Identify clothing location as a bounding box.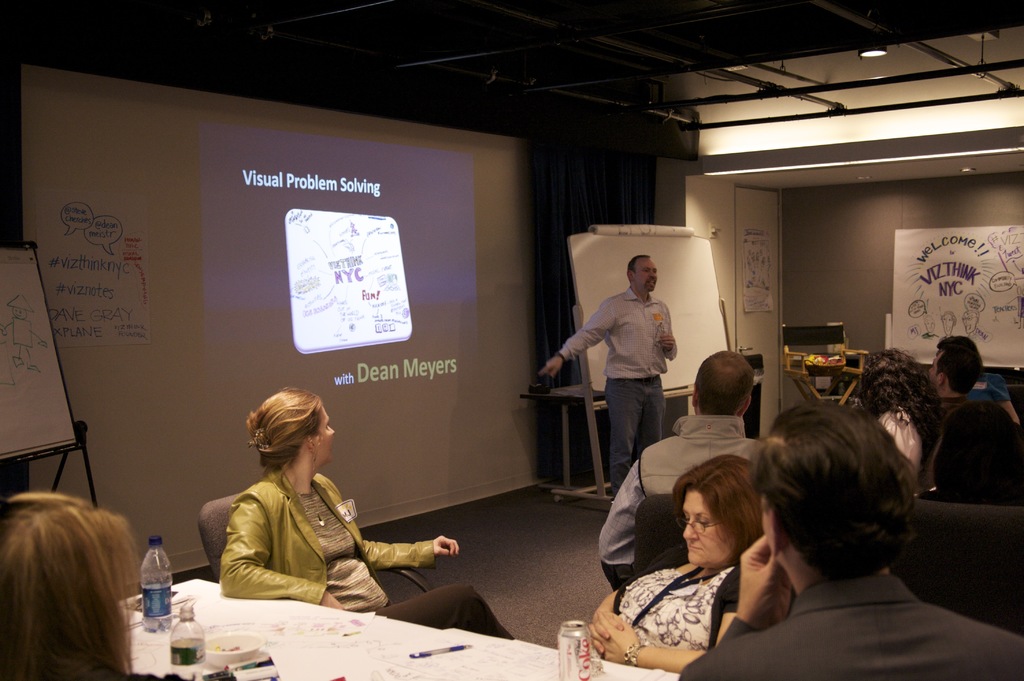
939,390,977,409.
